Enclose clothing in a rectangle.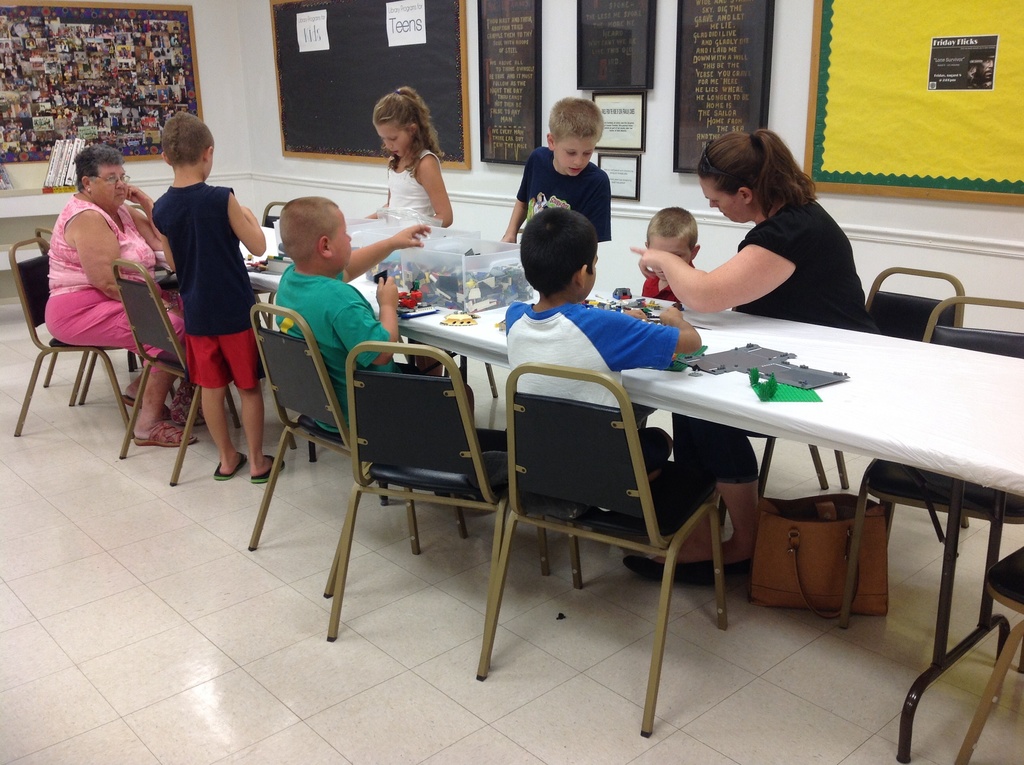
(left=638, top=275, right=699, bottom=306).
